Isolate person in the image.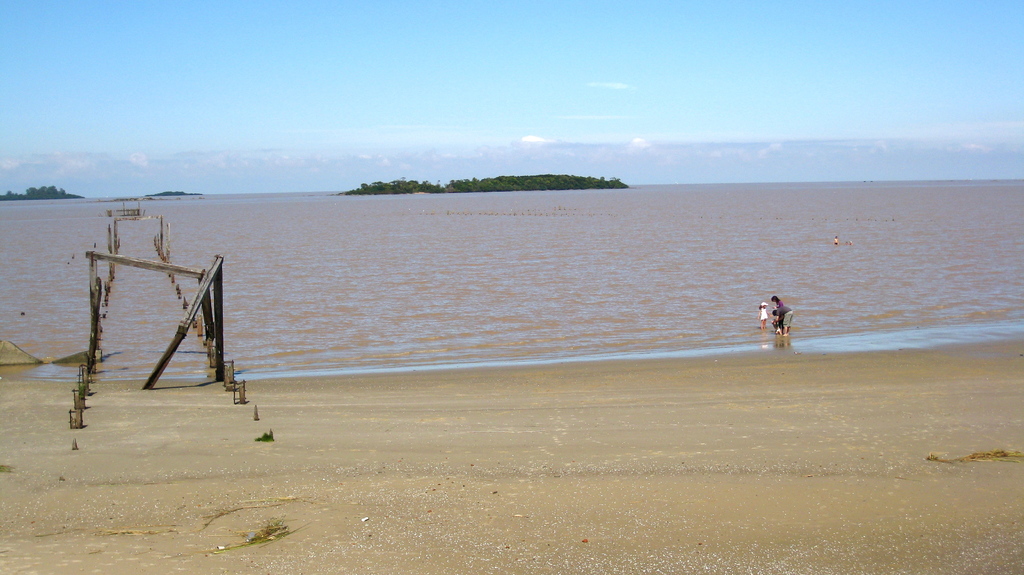
Isolated region: <box>773,305,794,336</box>.
